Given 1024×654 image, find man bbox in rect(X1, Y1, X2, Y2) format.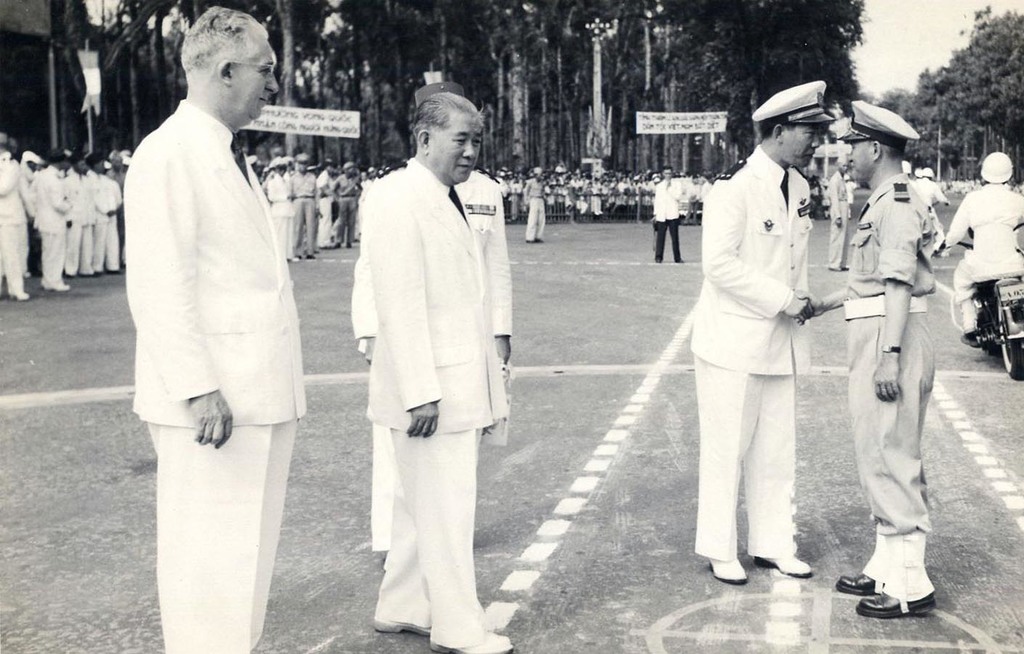
rect(940, 150, 1023, 342).
